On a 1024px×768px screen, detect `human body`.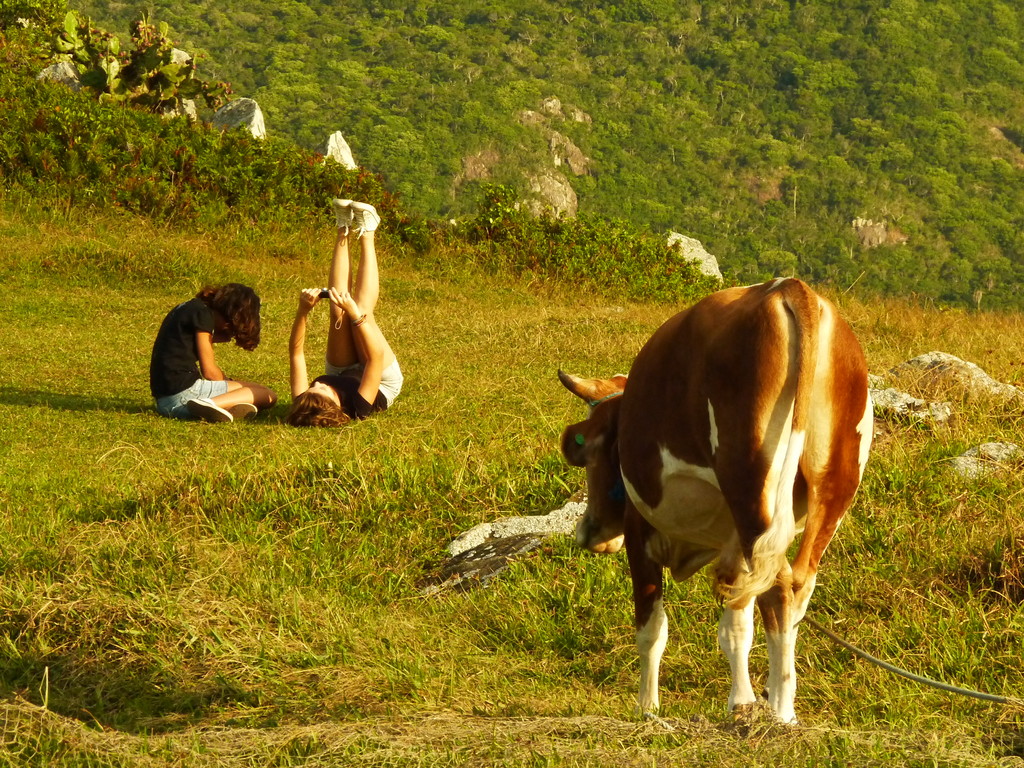
left=283, top=198, right=405, bottom=429.
